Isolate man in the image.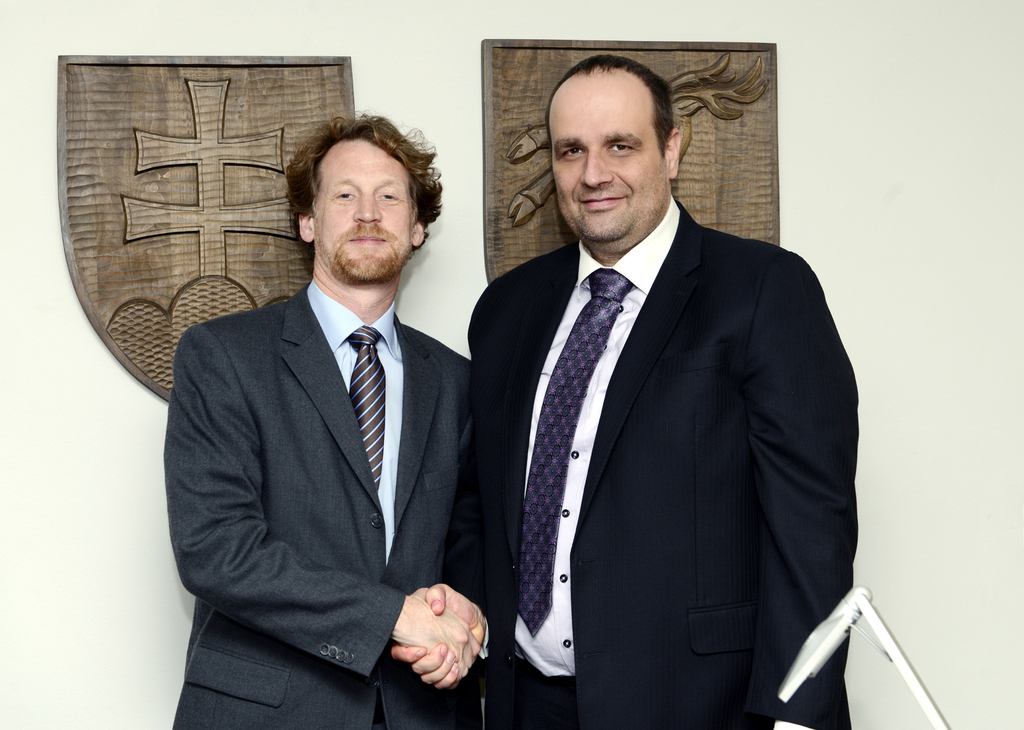
Isolated region: bbox(154, 101, 518, 722).
